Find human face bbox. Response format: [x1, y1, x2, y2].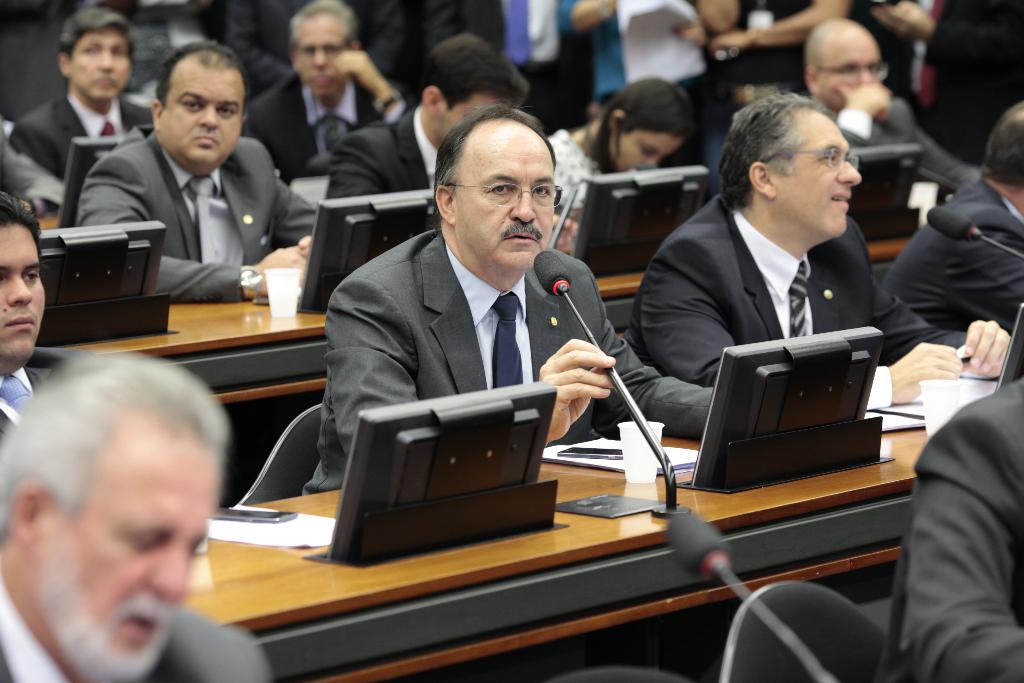
[819, 13, 893, 109].
